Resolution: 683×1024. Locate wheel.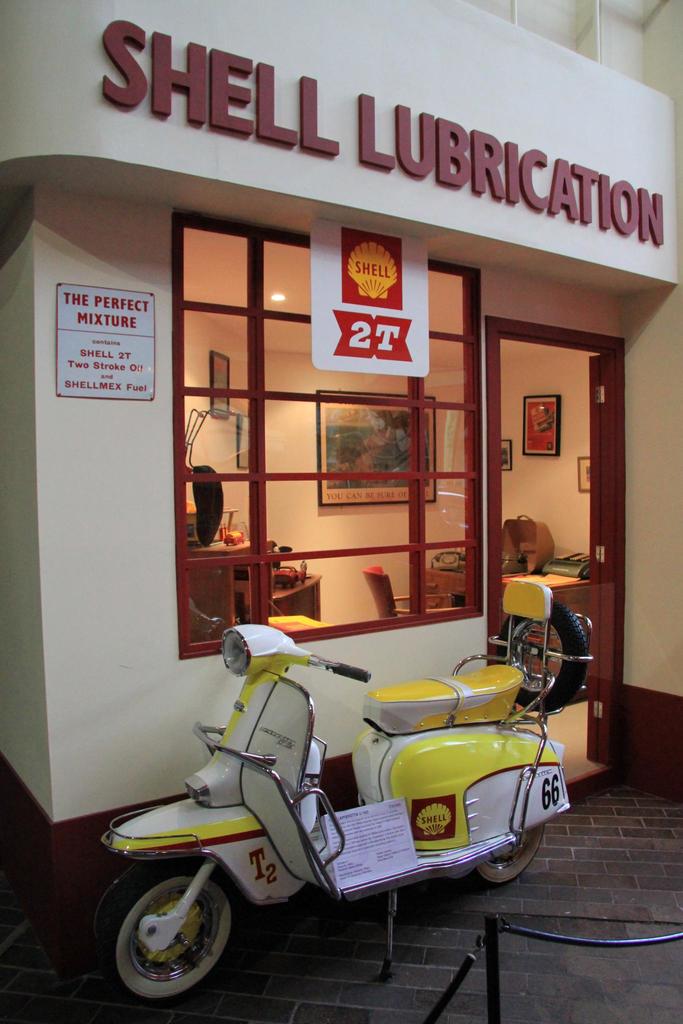
(103, 877, 235, 998).
